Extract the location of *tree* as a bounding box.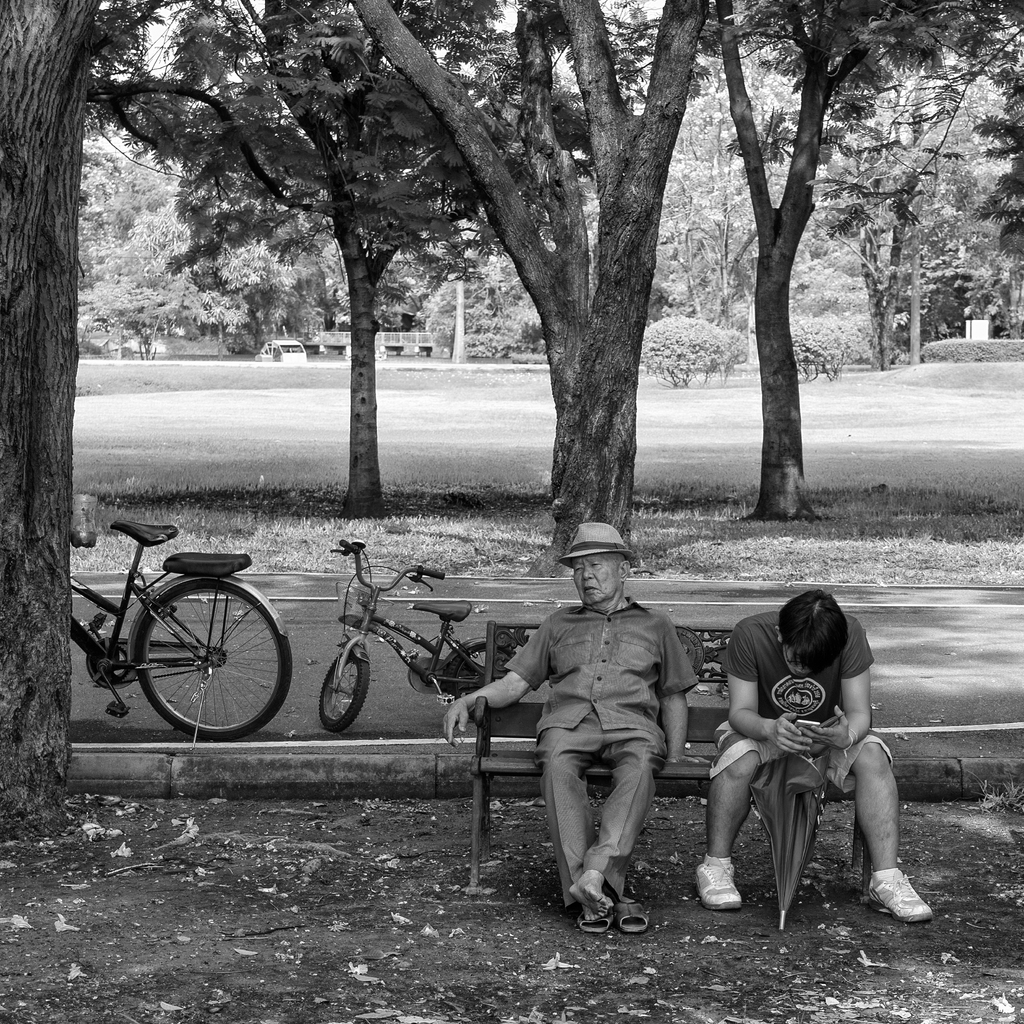
<region>80, 159, 152, 355</region>.
